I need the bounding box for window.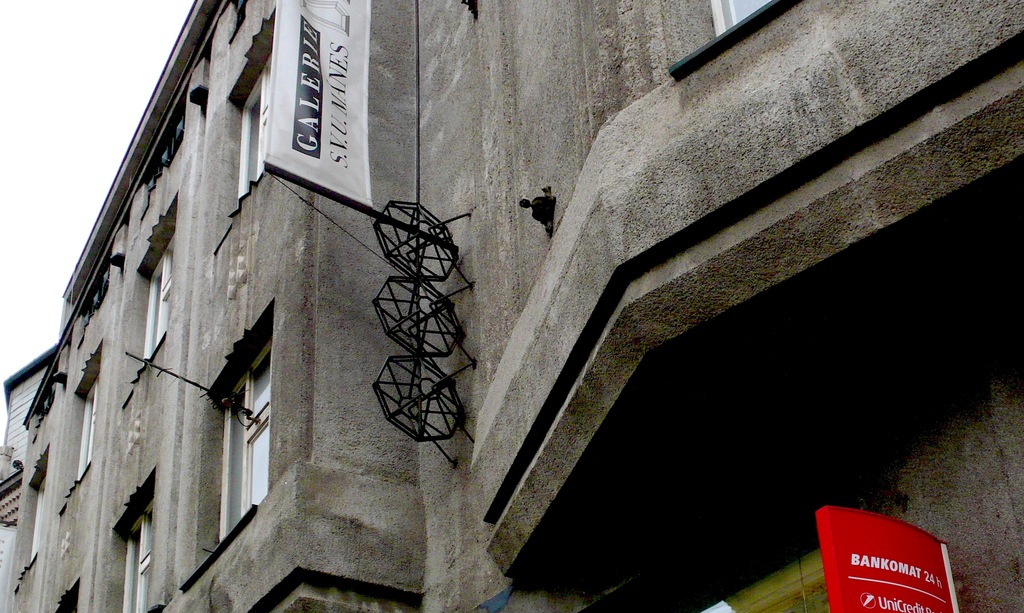
Here it is: bbox=(664, 0, 783, 78).
